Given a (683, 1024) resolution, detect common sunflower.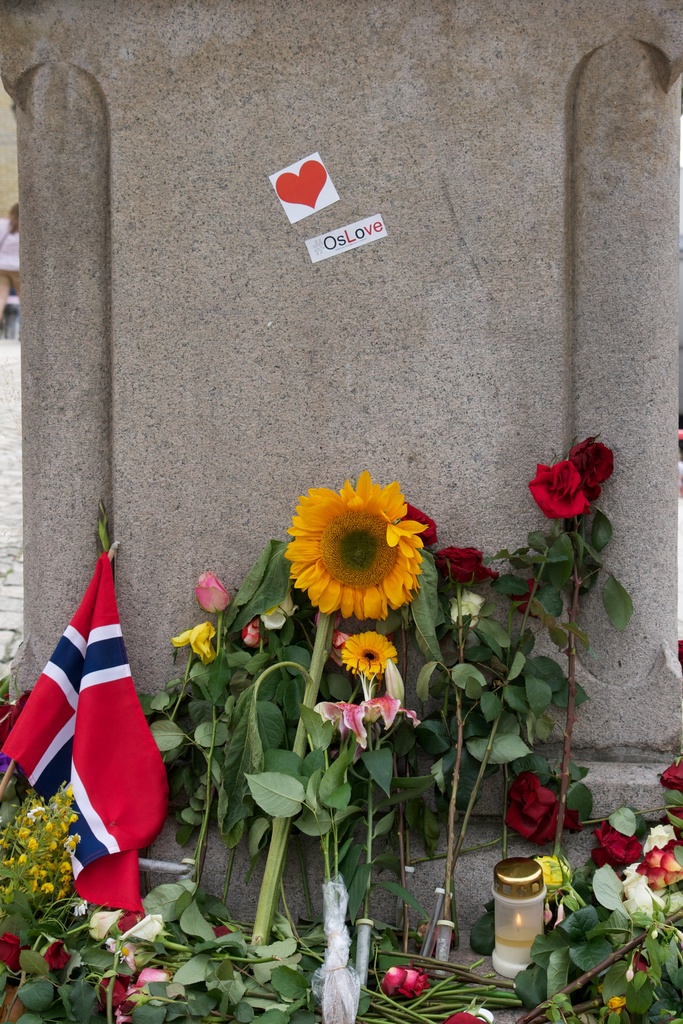
330,614,393,669.
